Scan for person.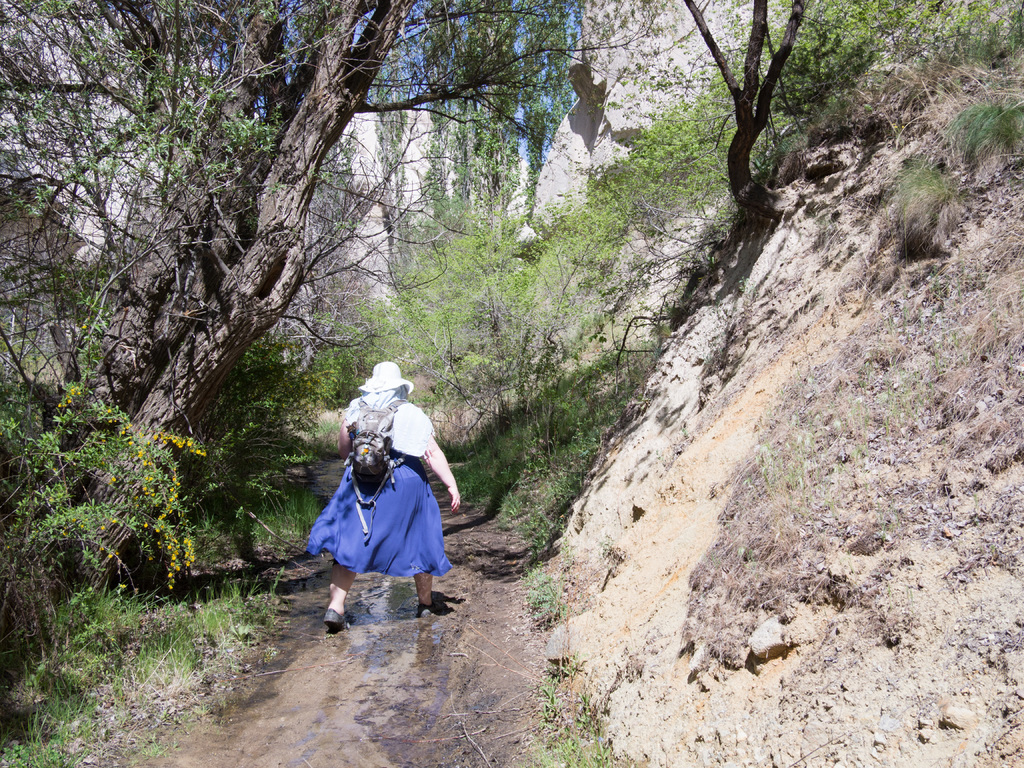
Scan result: box=[319, 356, 468, 636].
